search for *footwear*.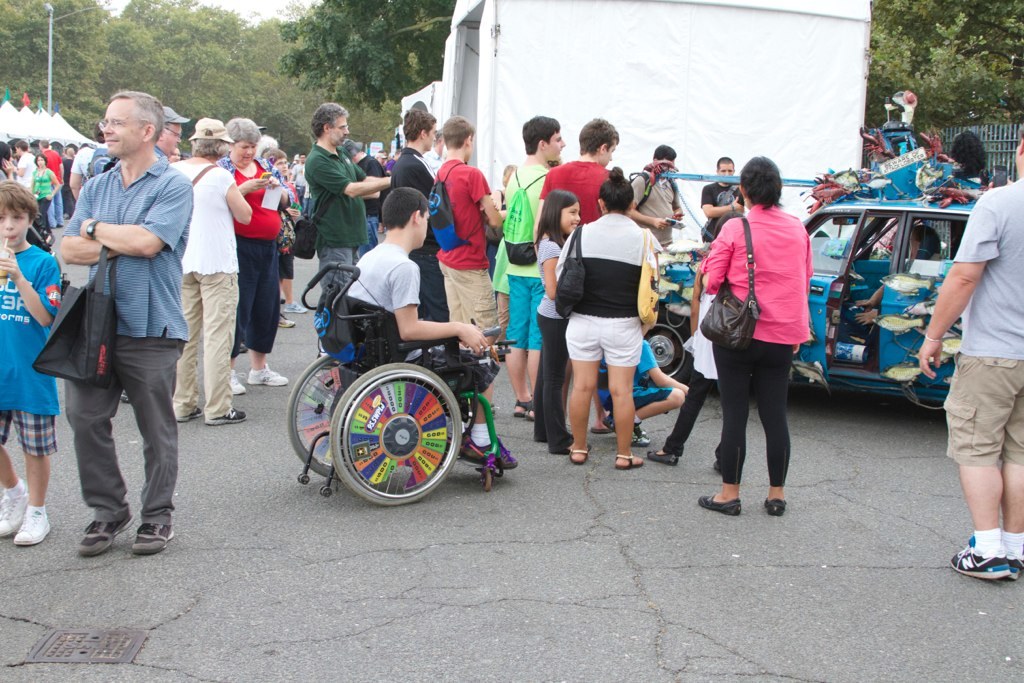
Found at {"x1": 694, "y1": 493, "x2": 740, "y2": 517}.
